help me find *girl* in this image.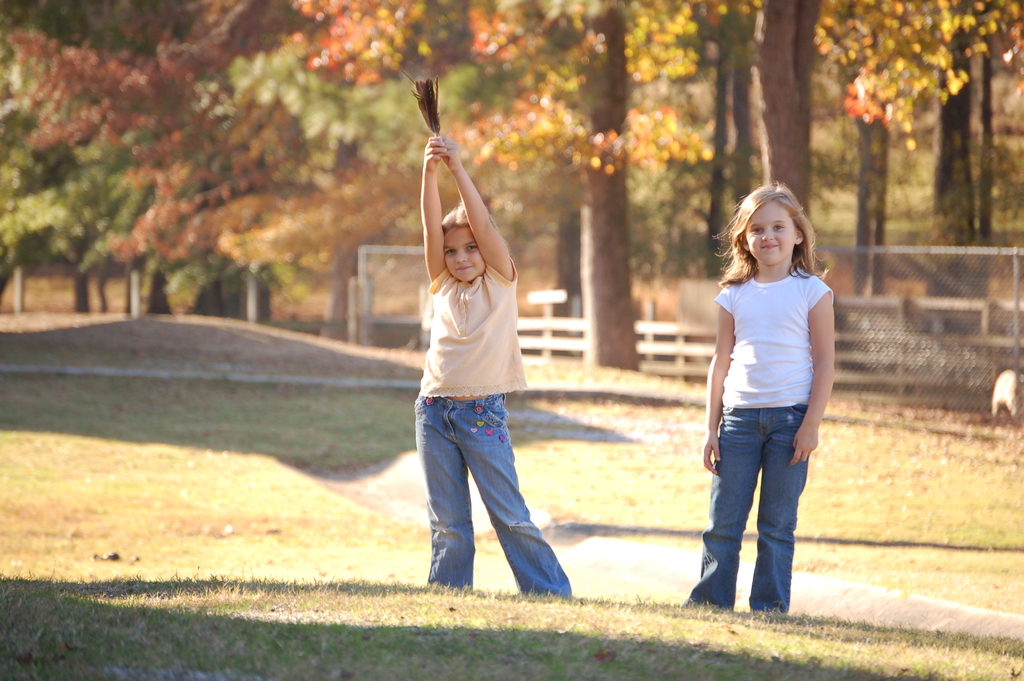
Found it: [x1=412, y1=130, x2=572, y2=600].
